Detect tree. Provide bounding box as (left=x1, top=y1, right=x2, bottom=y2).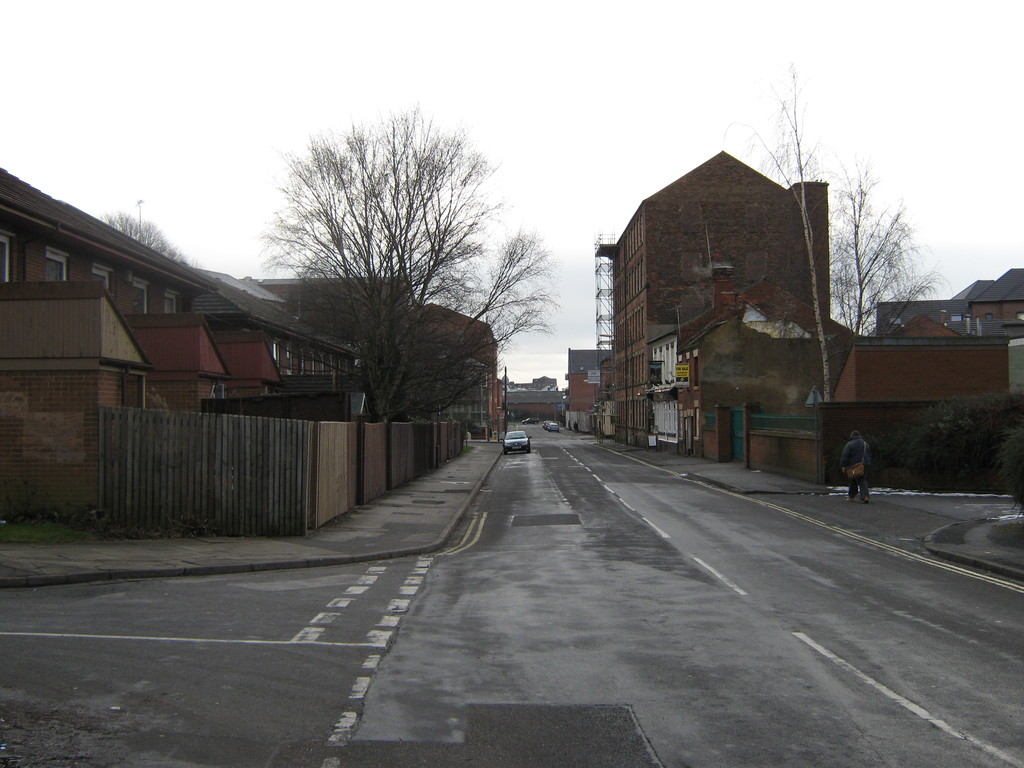
(left=993, top=426, right=1023, bottom=524).
